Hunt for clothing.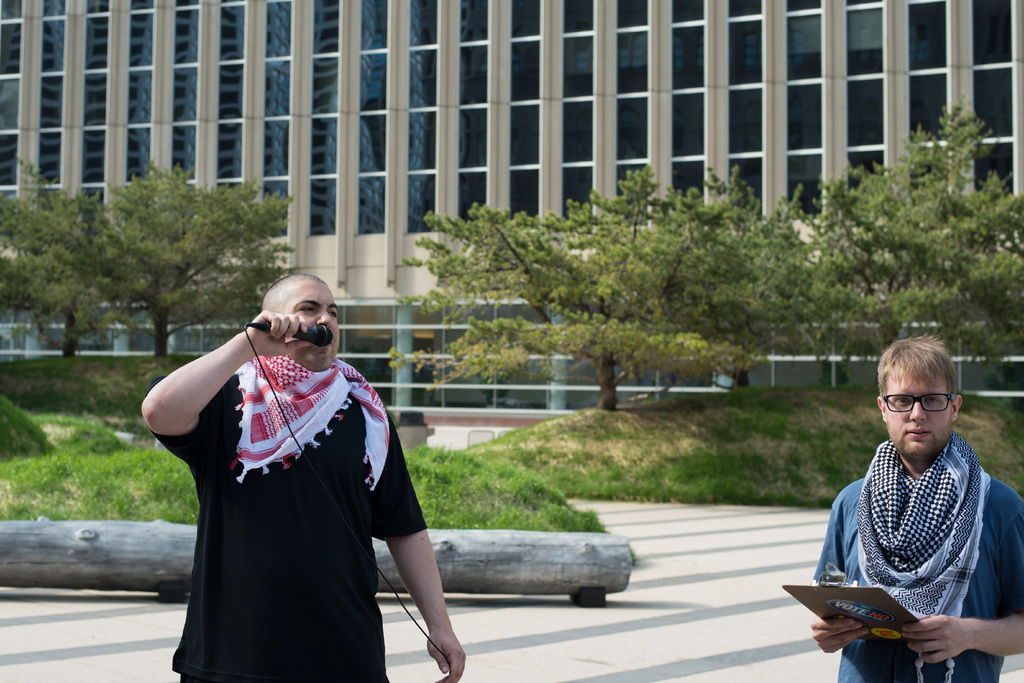
Hunted down at pyautogui.locateOnScreen(147, 357, 428, 682).
